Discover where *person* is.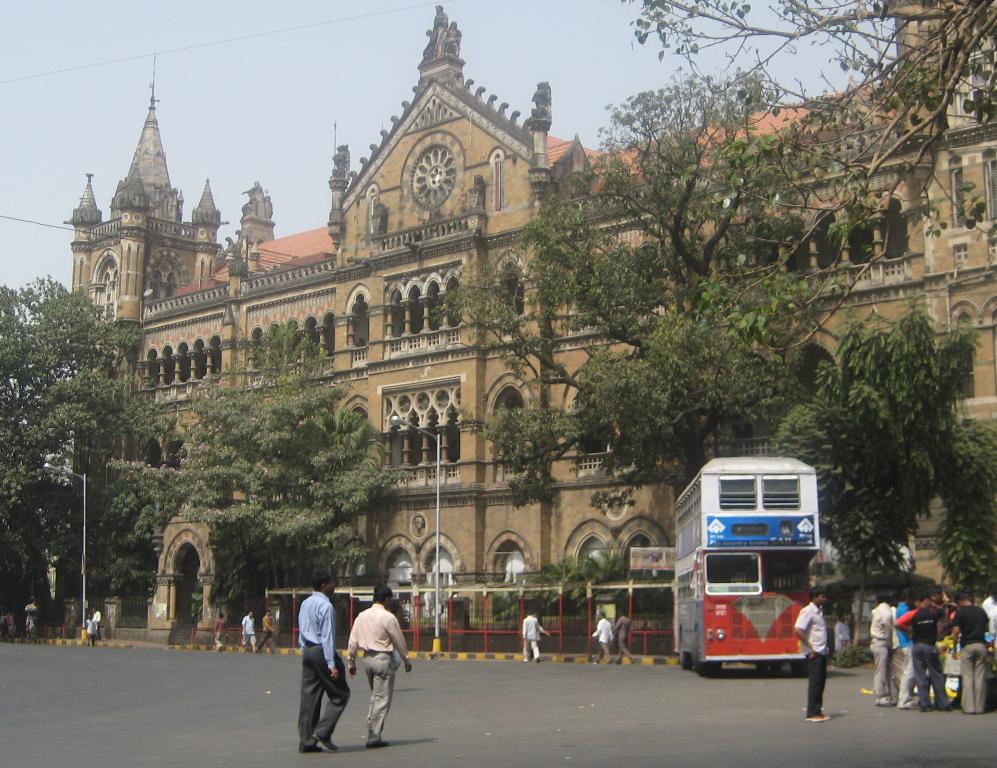
Discovered at 609, 610, 638, 661.
